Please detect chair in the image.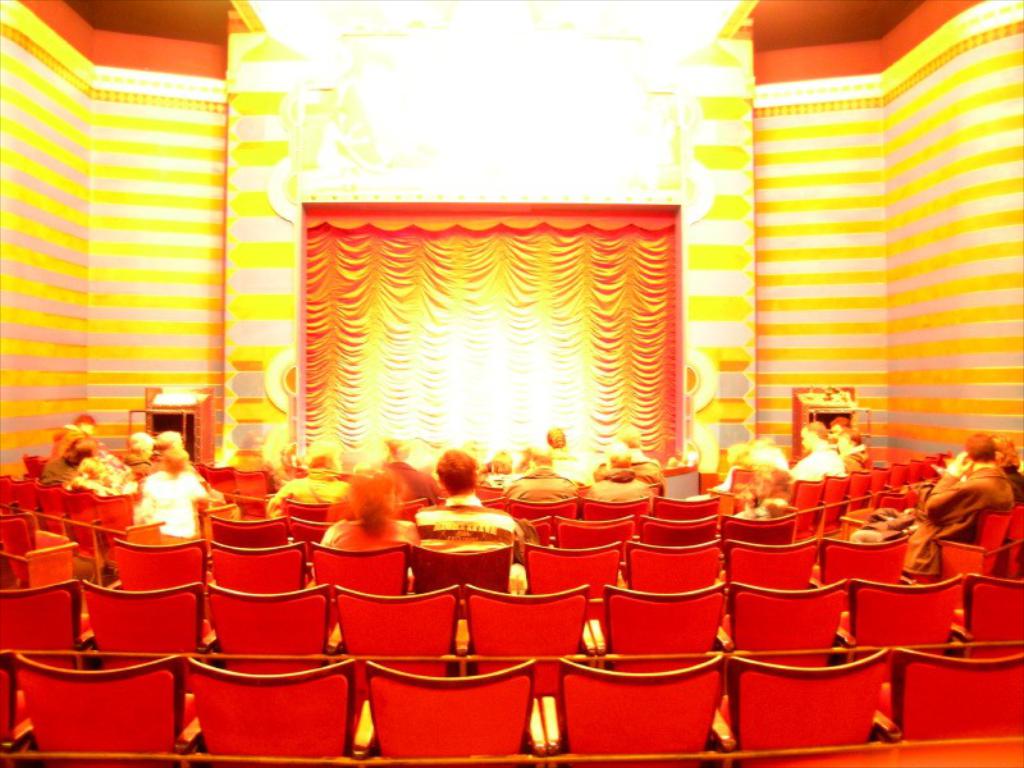
(x1=97, y1=492, x2=163, y2=535).
